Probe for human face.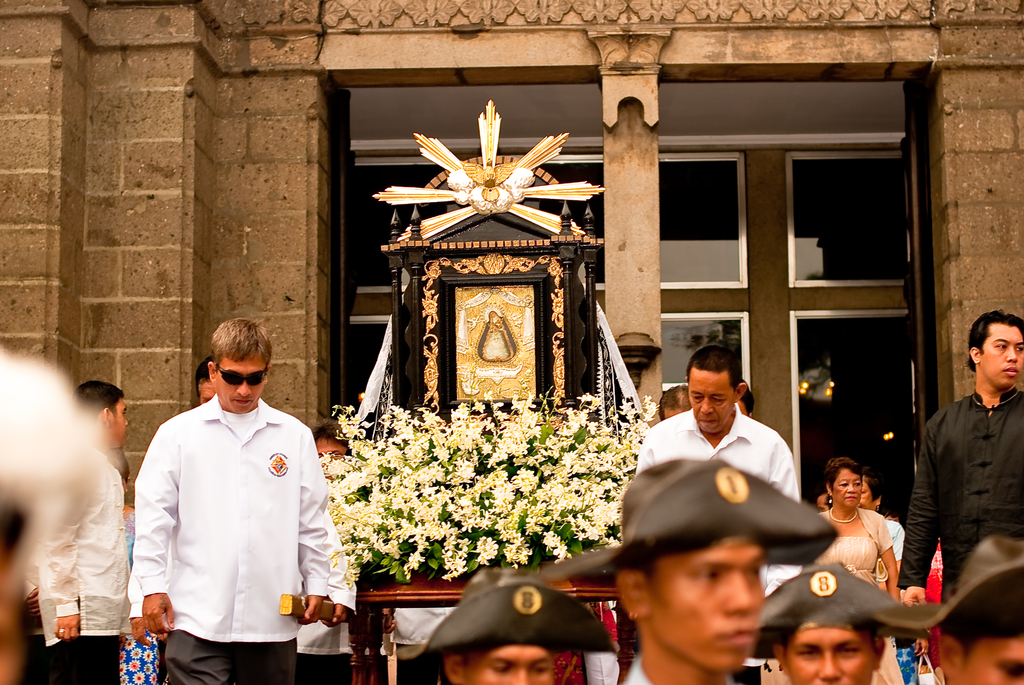
Probe result: detection(833, 468, 860, 512).
